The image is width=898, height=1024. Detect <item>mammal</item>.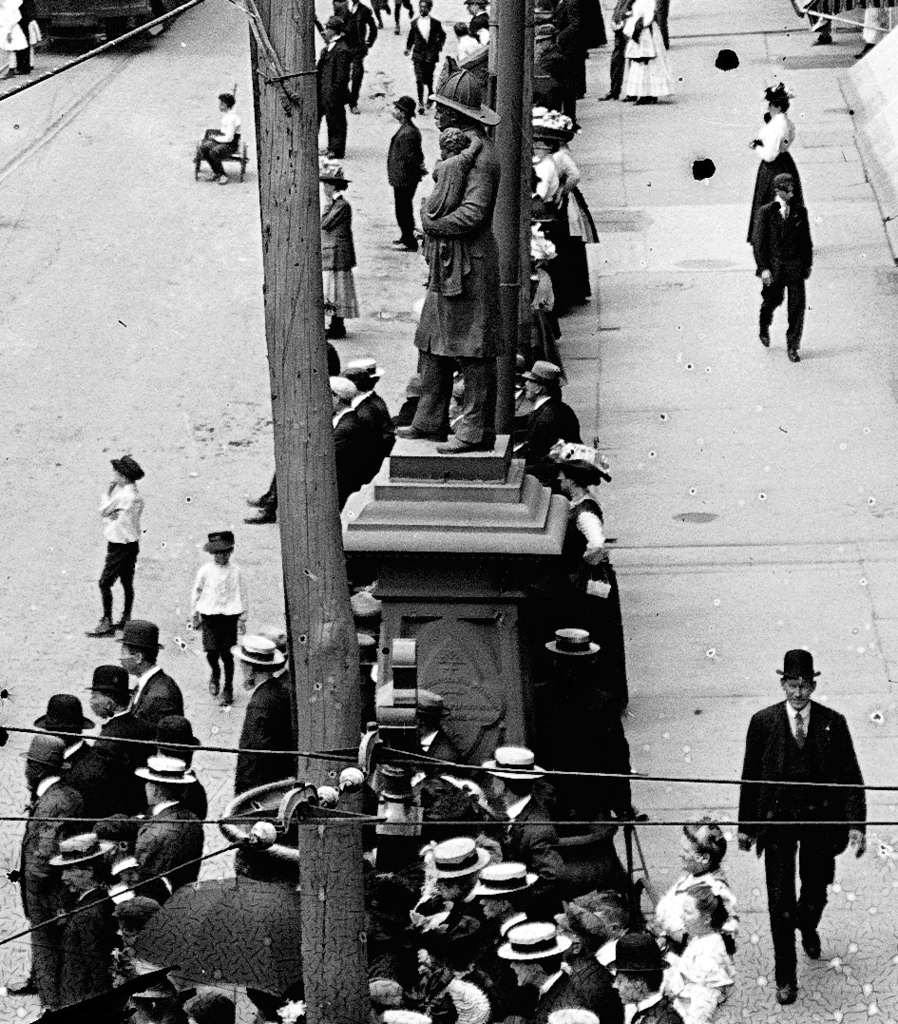
Detection: box=[513, 356, 583, 497].
